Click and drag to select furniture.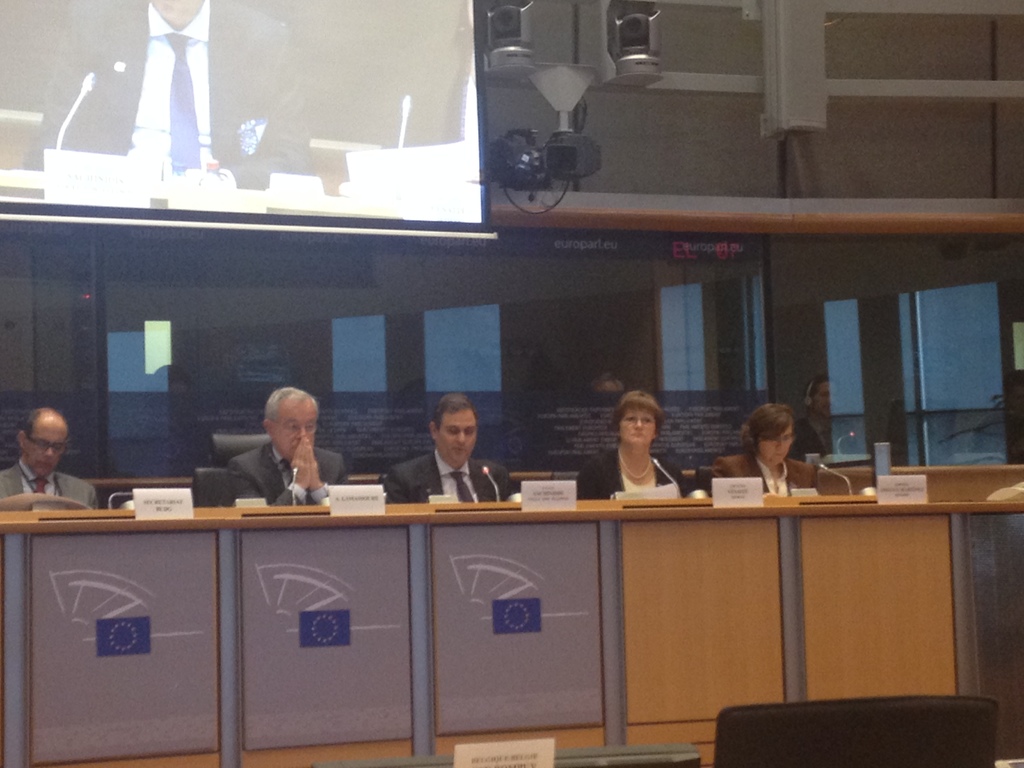
Selection: l=700, t=468, r=712, b=490.
